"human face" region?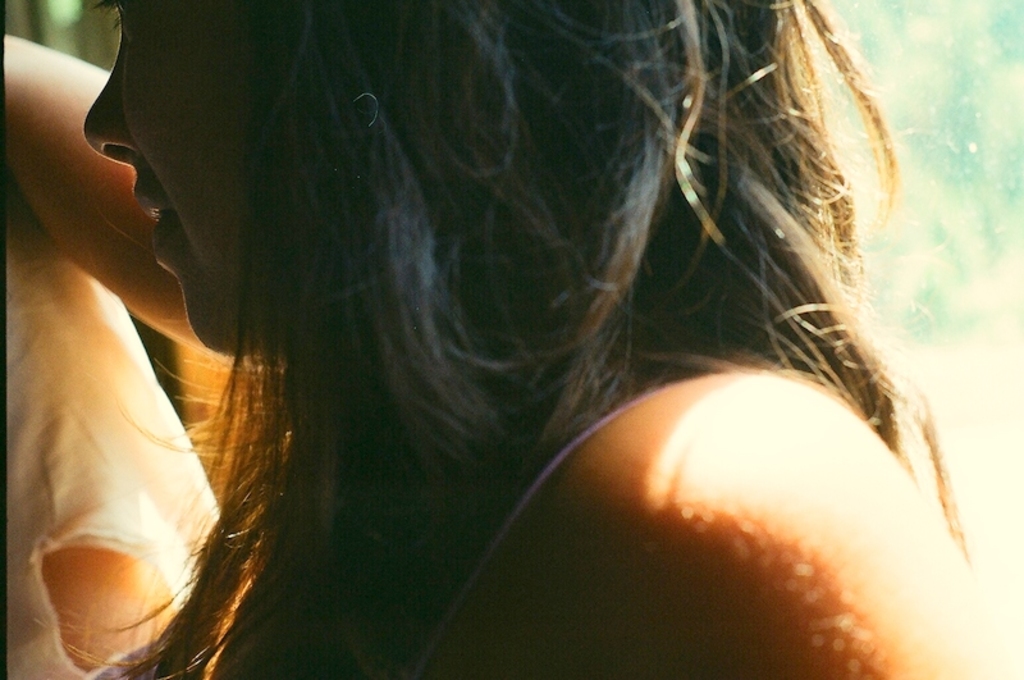
BBox(78, 0, 271, 357)
